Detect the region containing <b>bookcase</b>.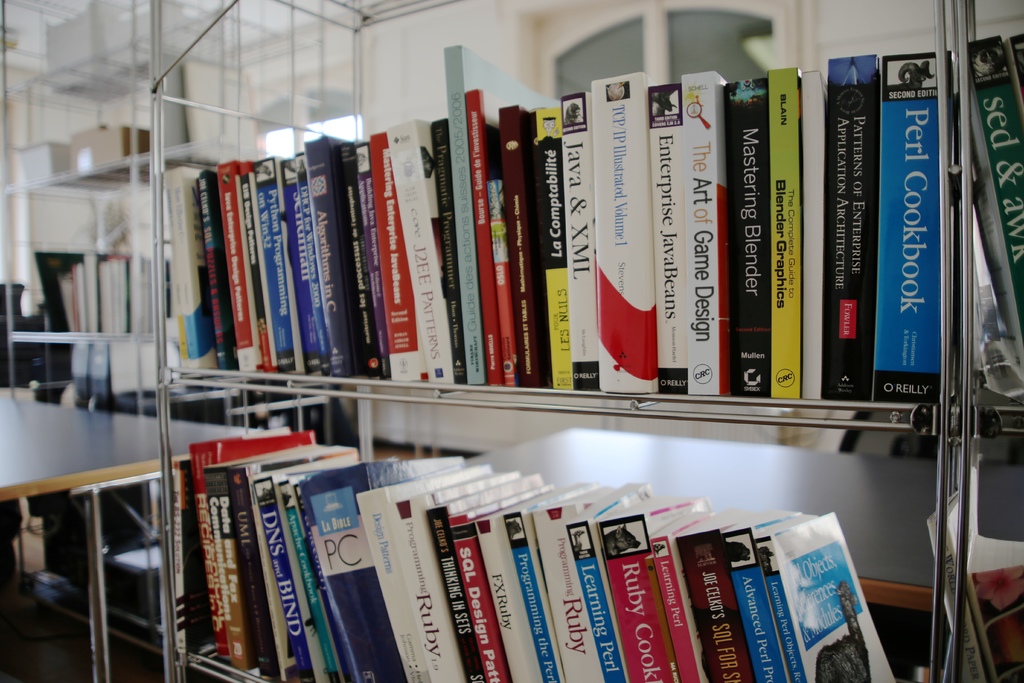
[left=31, top=11, right=1023, bottom=682].
